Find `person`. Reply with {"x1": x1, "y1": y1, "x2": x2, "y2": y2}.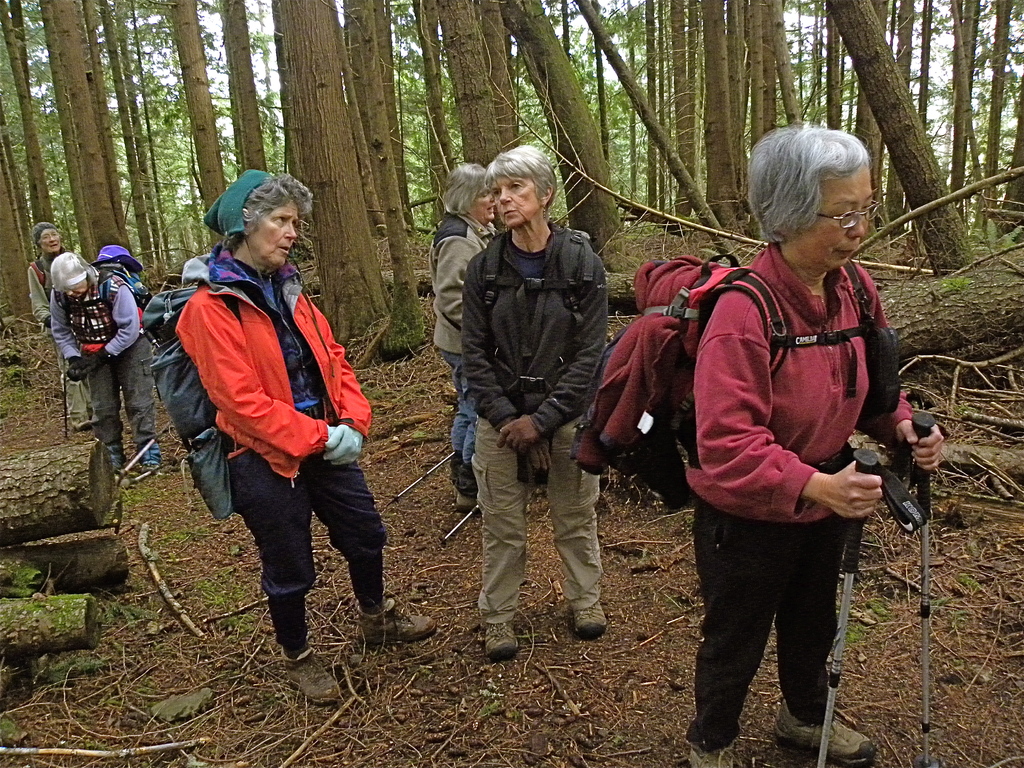
{"x1": 57, "y1": 250, "x2": 152, "y2": 482}.
